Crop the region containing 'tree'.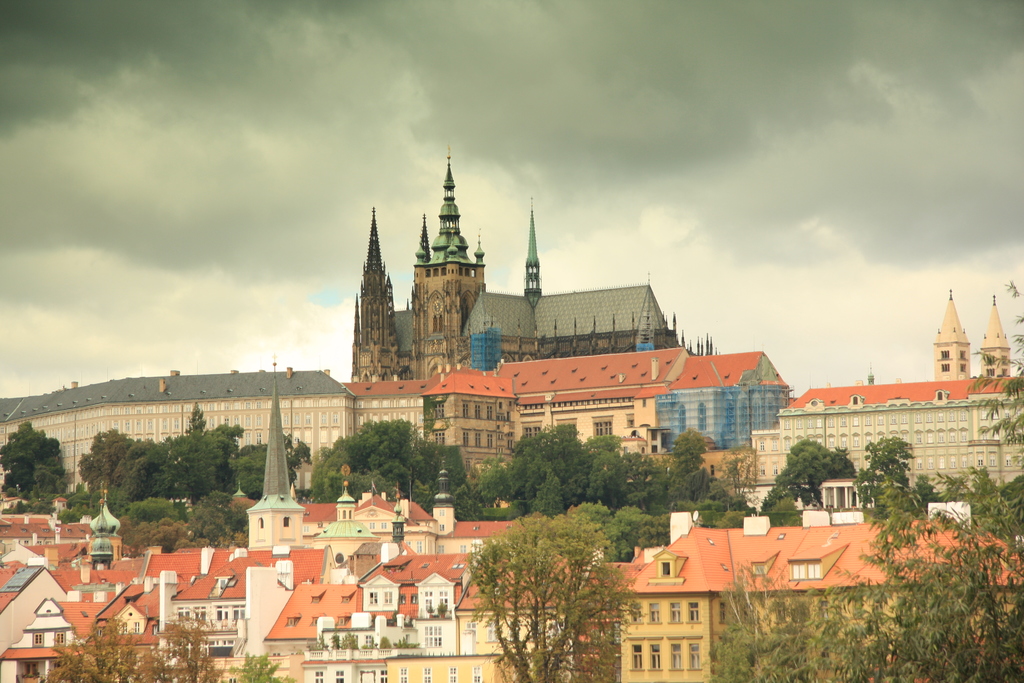
Crop region: <bbox>44, 612, 147, 682</bbox>.
